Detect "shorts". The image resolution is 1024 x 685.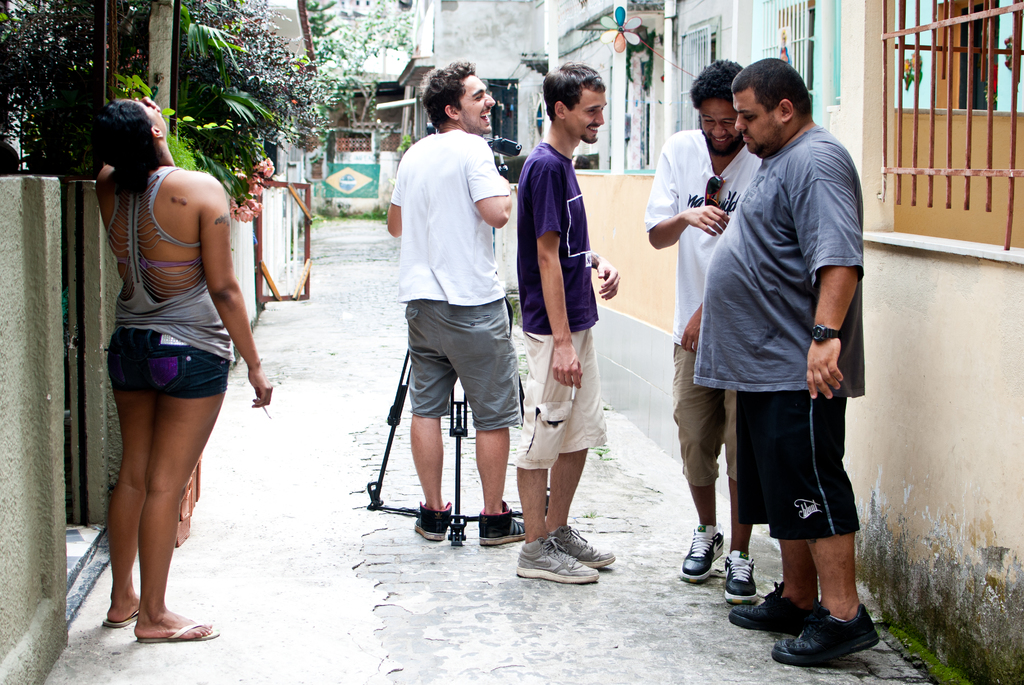
<box>399,300,526,426</box>.
